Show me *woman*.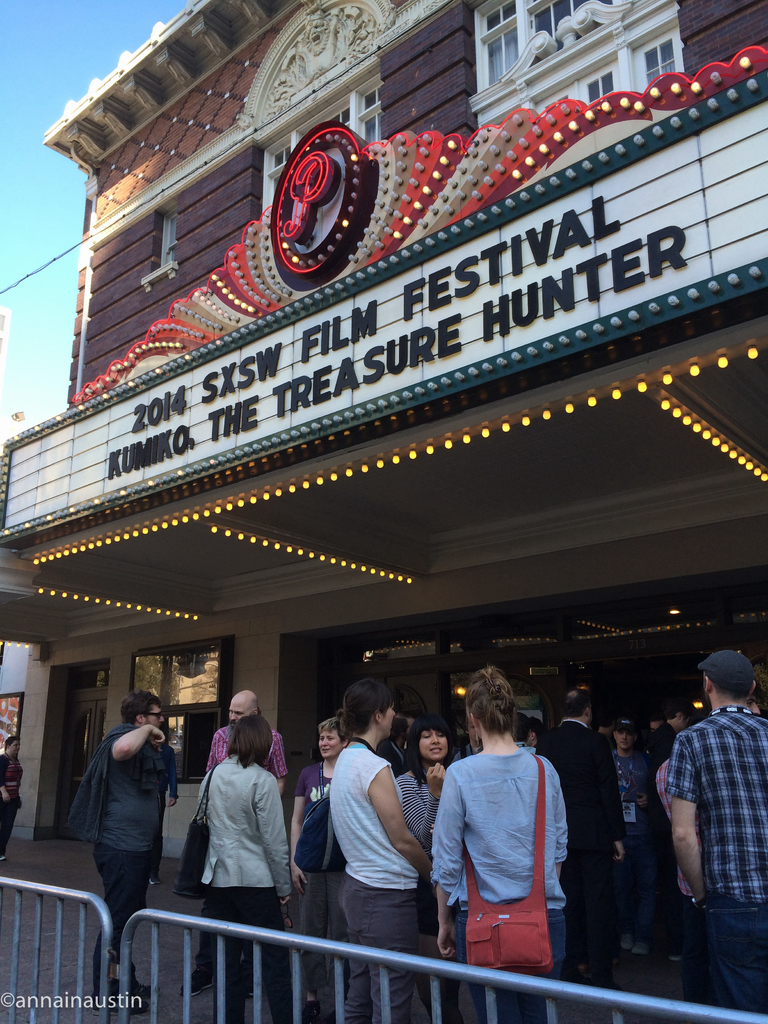
*woman* is here: {"x1": 614, "y1": 714, "x2": 671, "y2": 961}.
